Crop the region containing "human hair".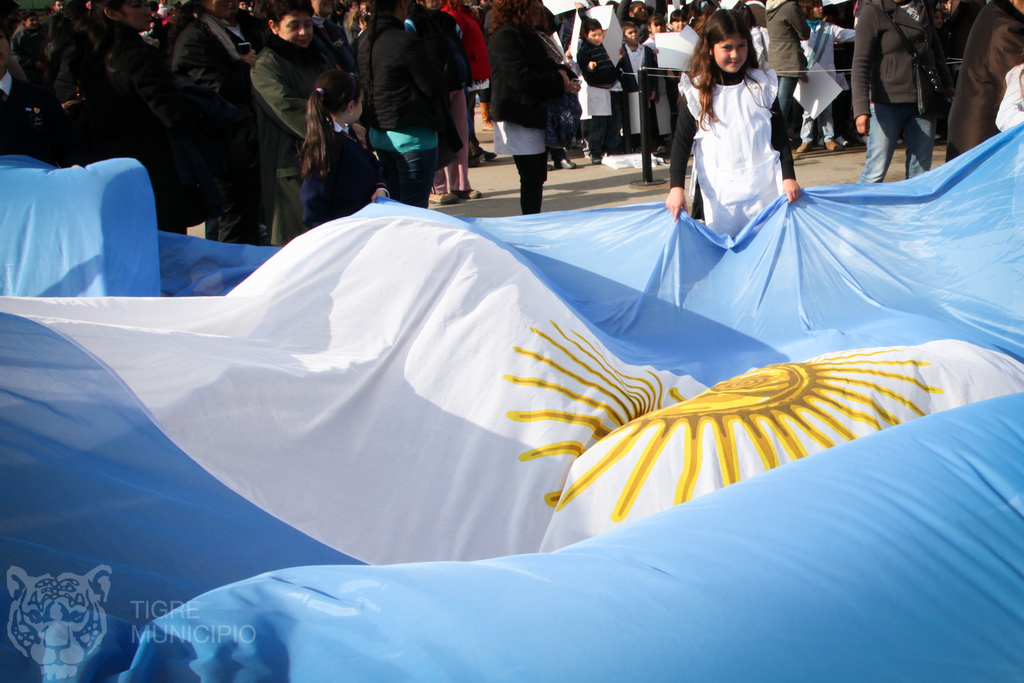
Crop region: left=485, top=0, right=548, bottom=36.
